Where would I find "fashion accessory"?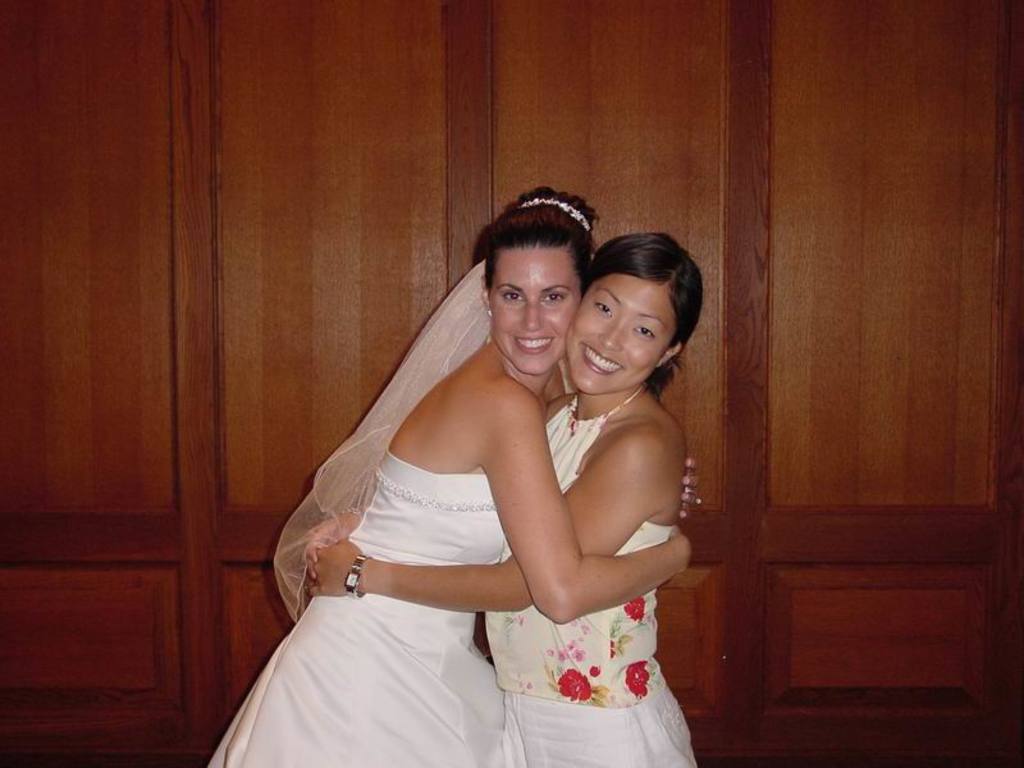
At [516,193,593,234].
